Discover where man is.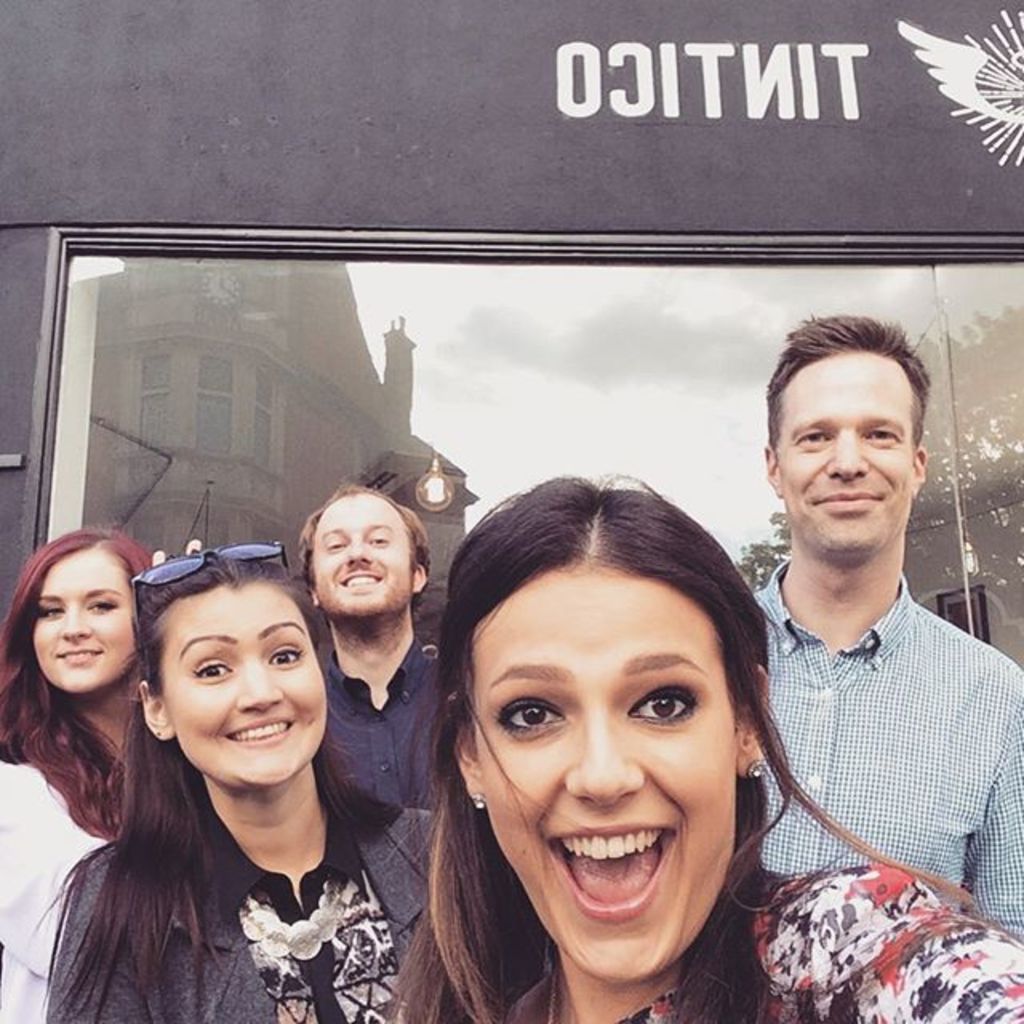
Discovered at bbox=(723, 339, 1016, 971).
